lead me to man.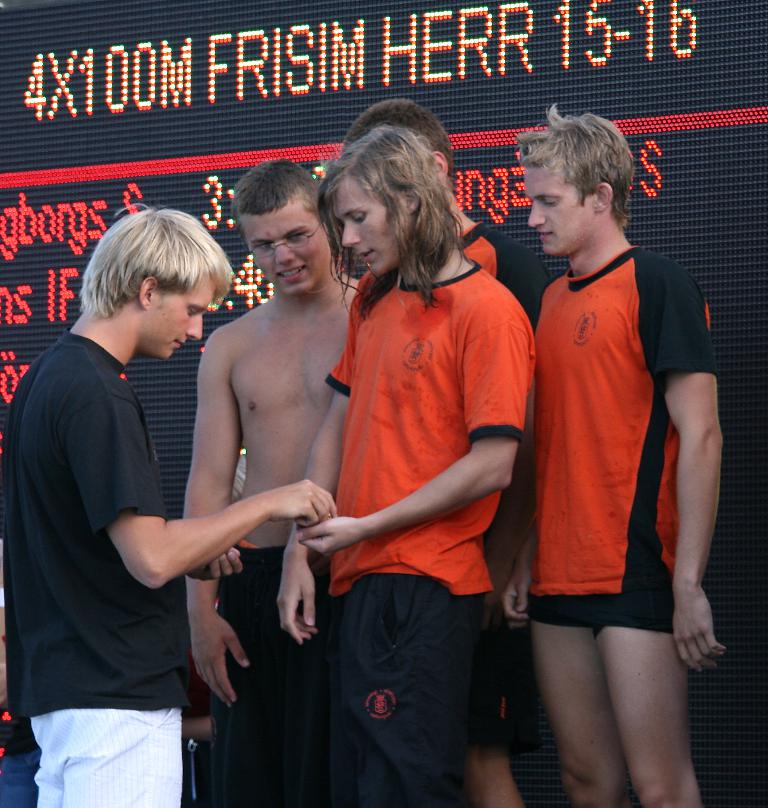
Lead to left=286, top=123, right=561, bottom=803.
